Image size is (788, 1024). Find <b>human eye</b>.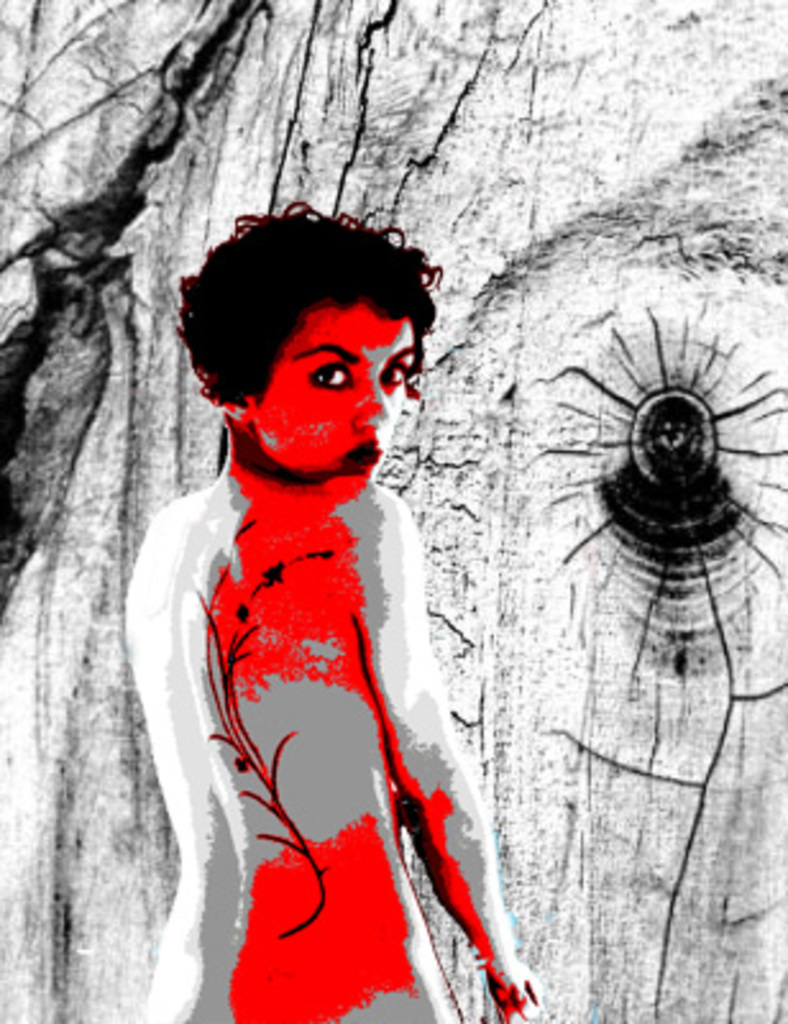
<box>381,358,412,399</box>.
